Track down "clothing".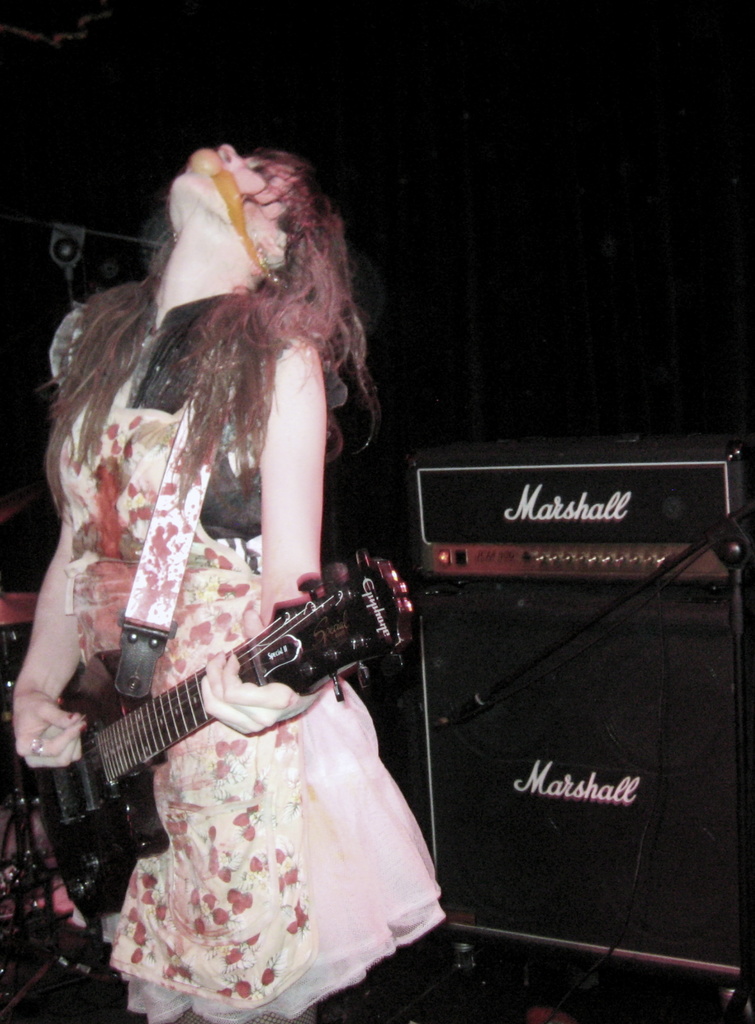
Tracked to (56,287,453,1023).
